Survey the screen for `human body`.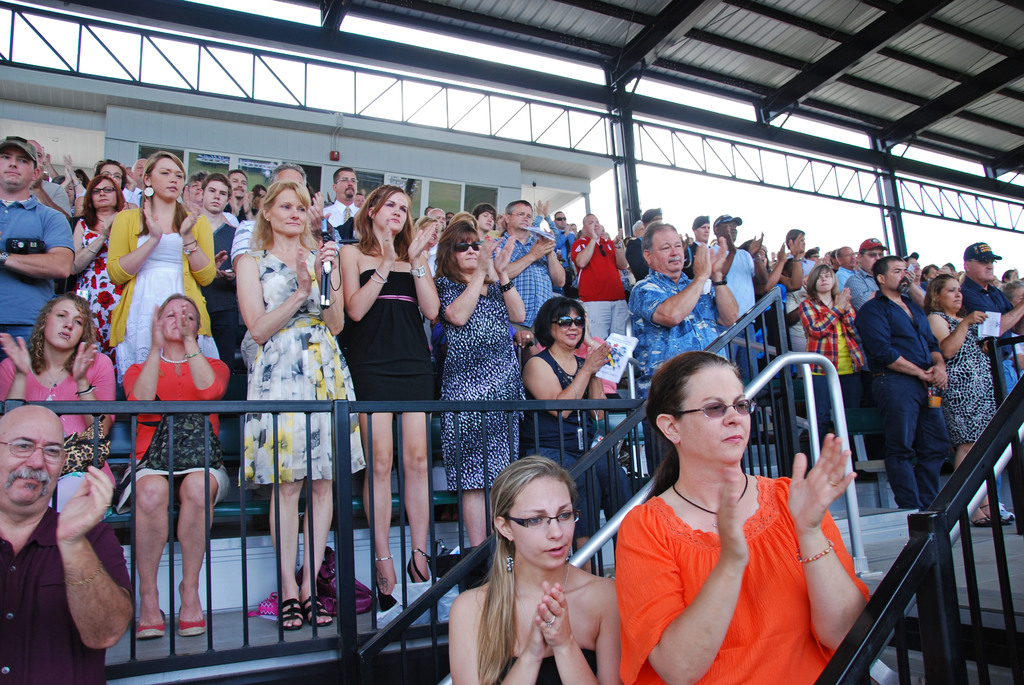
Survey found: 860 247 950 513.
